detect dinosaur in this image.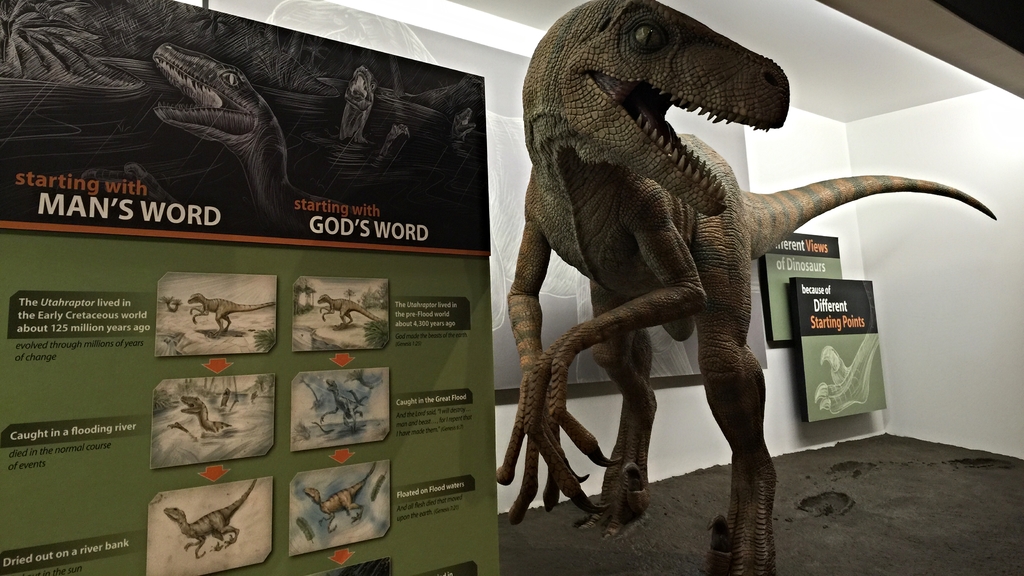
Detection: bbox=(495, 0, 996, 575).
